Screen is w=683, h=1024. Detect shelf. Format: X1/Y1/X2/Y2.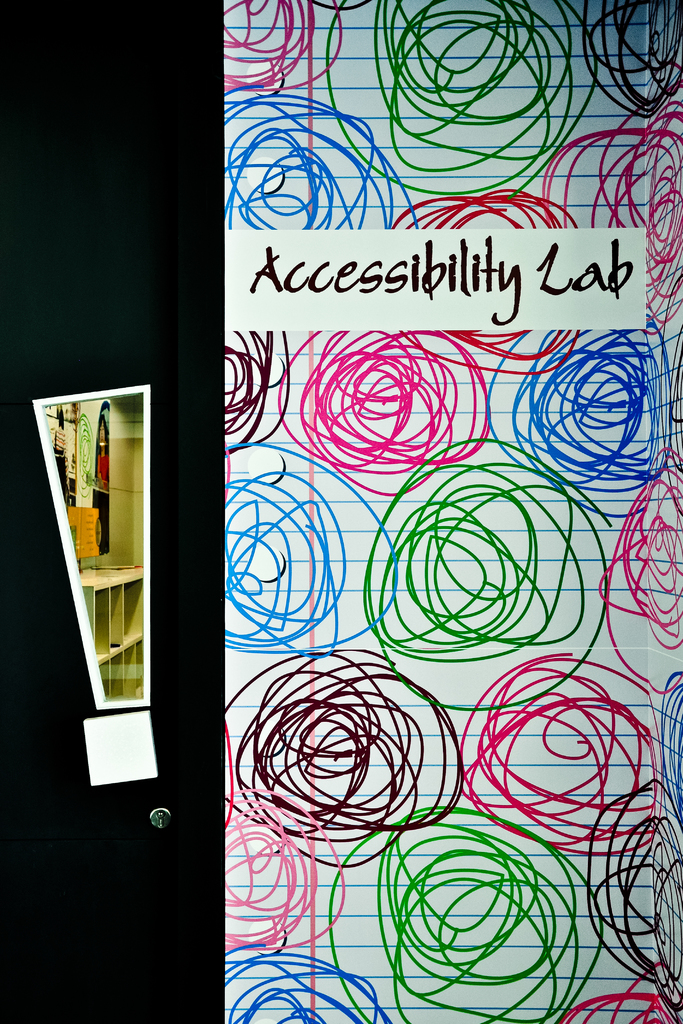
126/649/152/698.
